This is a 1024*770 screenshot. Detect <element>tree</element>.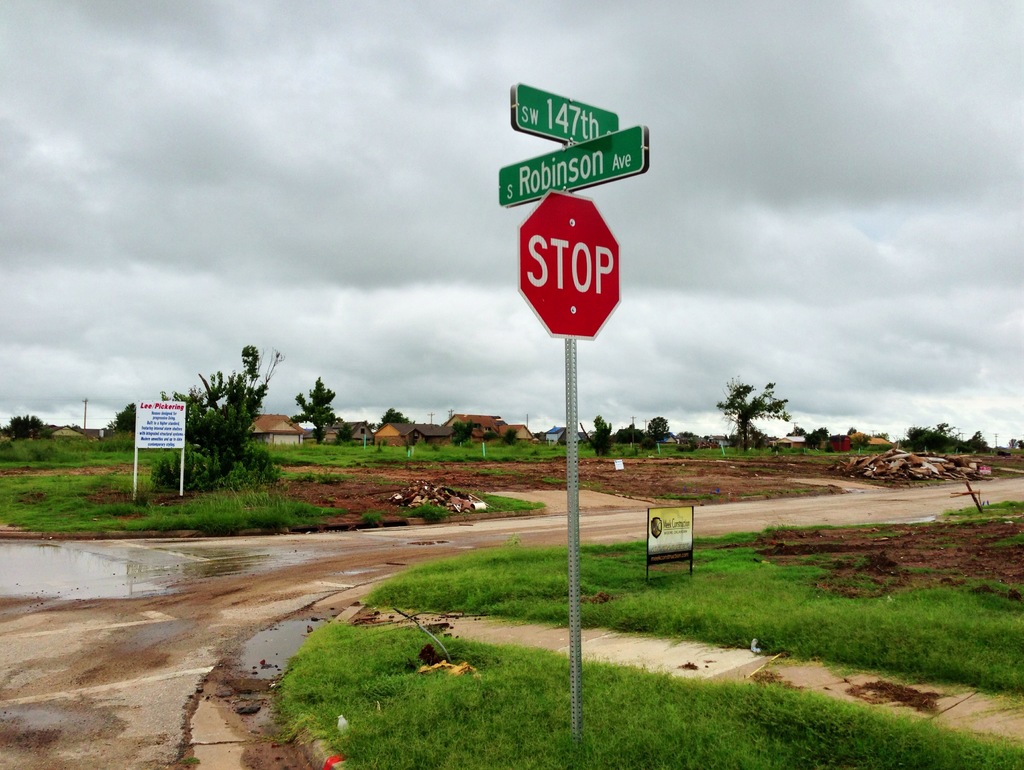
select_region(286, 374, 343, 447).
